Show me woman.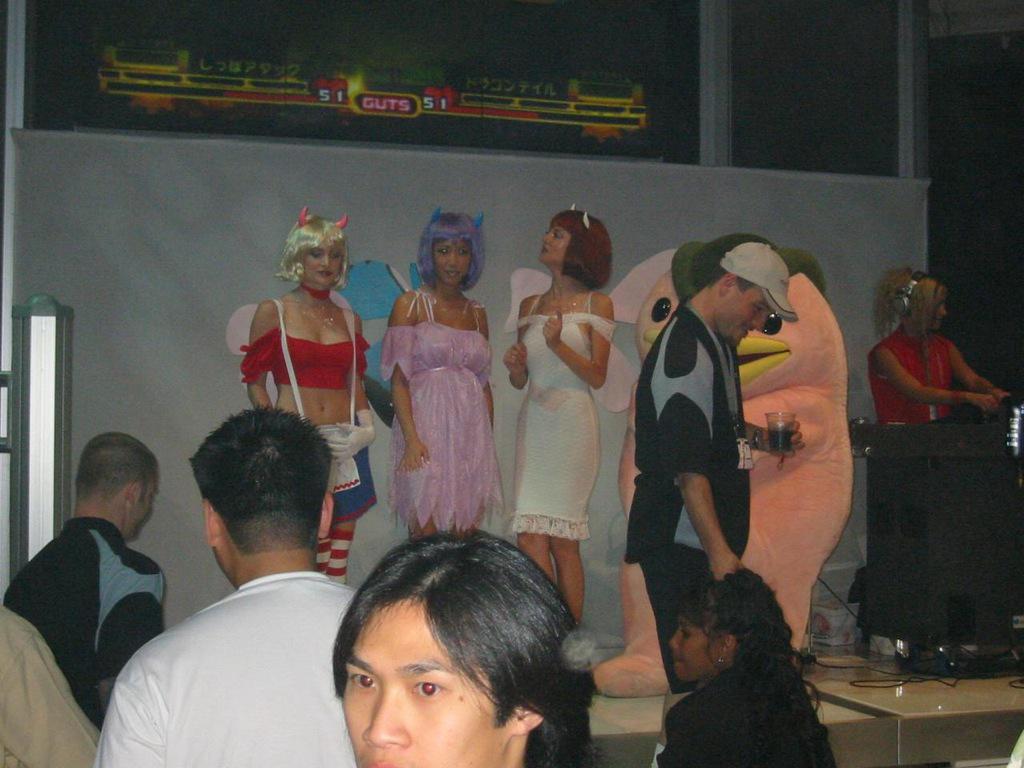
woman is here: x1=383, y1=201, x2=493, y2=537.
